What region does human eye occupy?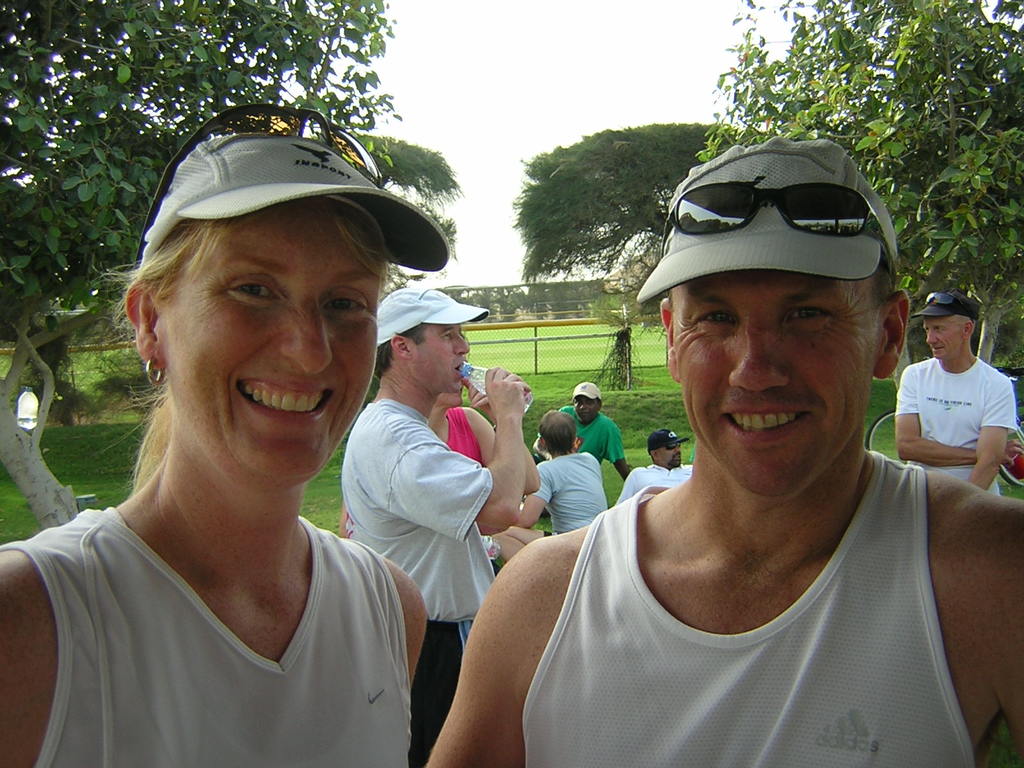
<box>933,324,945,333</box>.
